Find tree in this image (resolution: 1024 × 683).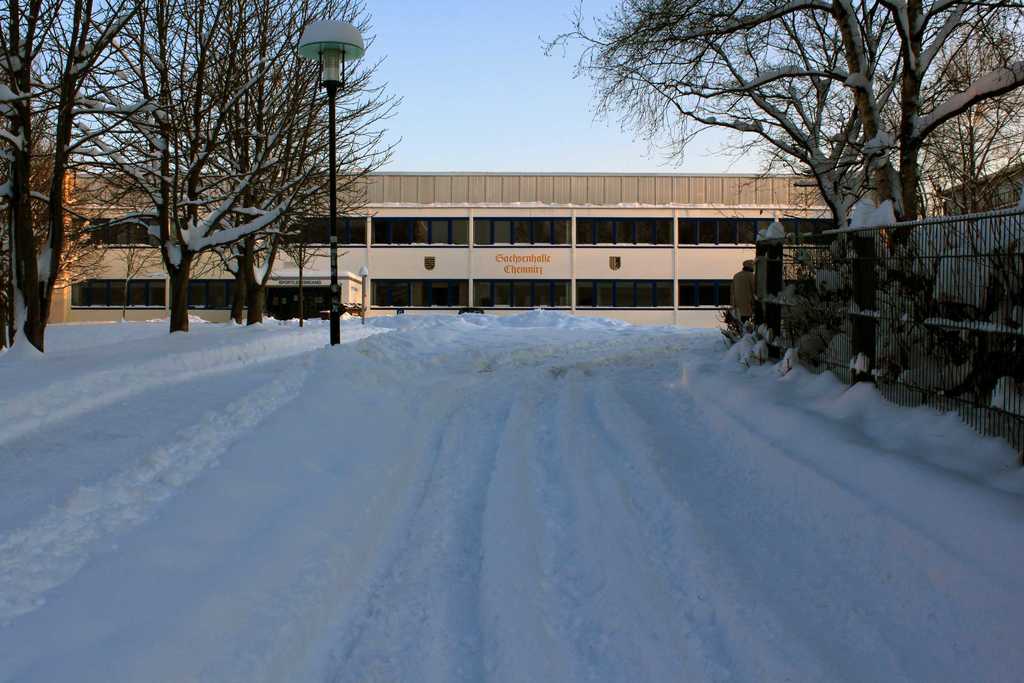
pyautogui.locateOnScreen(0, 0, 152, 346).
